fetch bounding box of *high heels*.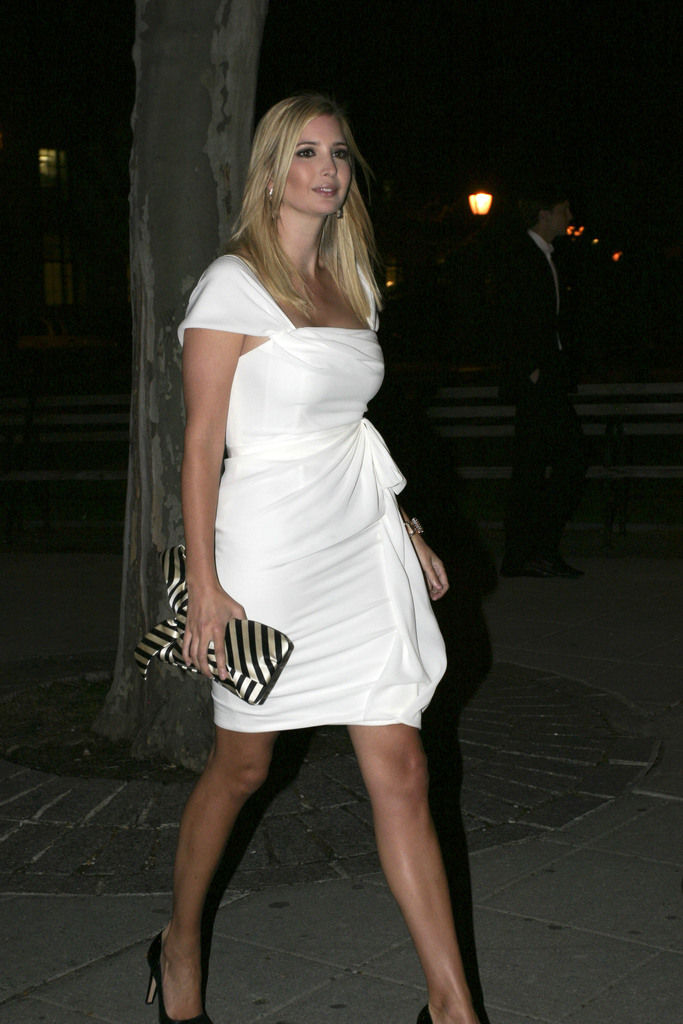
Bbox: <bbox>140, 908, 220, 1009</bbox>.
